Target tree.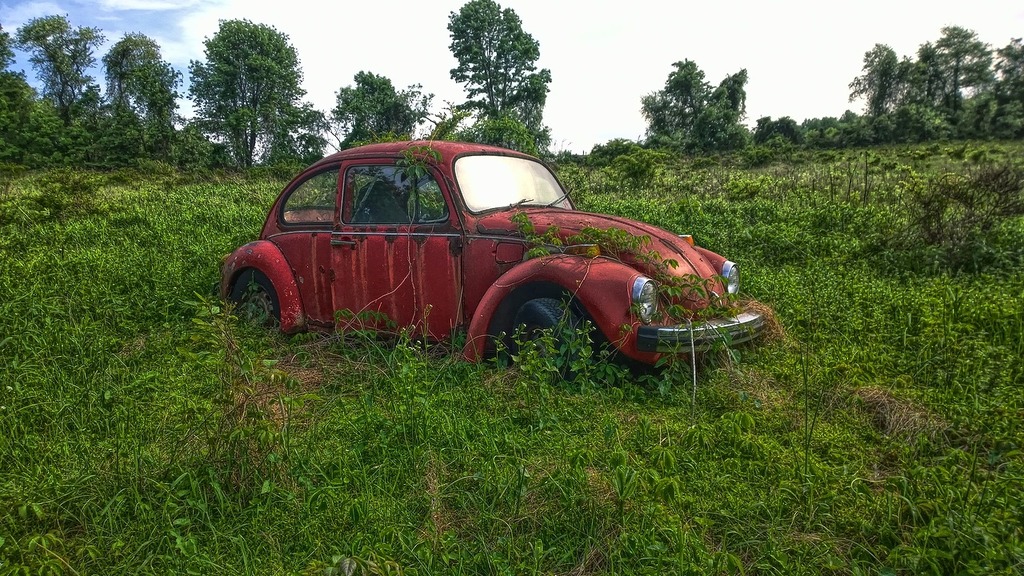
Target region: crop(177, 16, 305, 166).
